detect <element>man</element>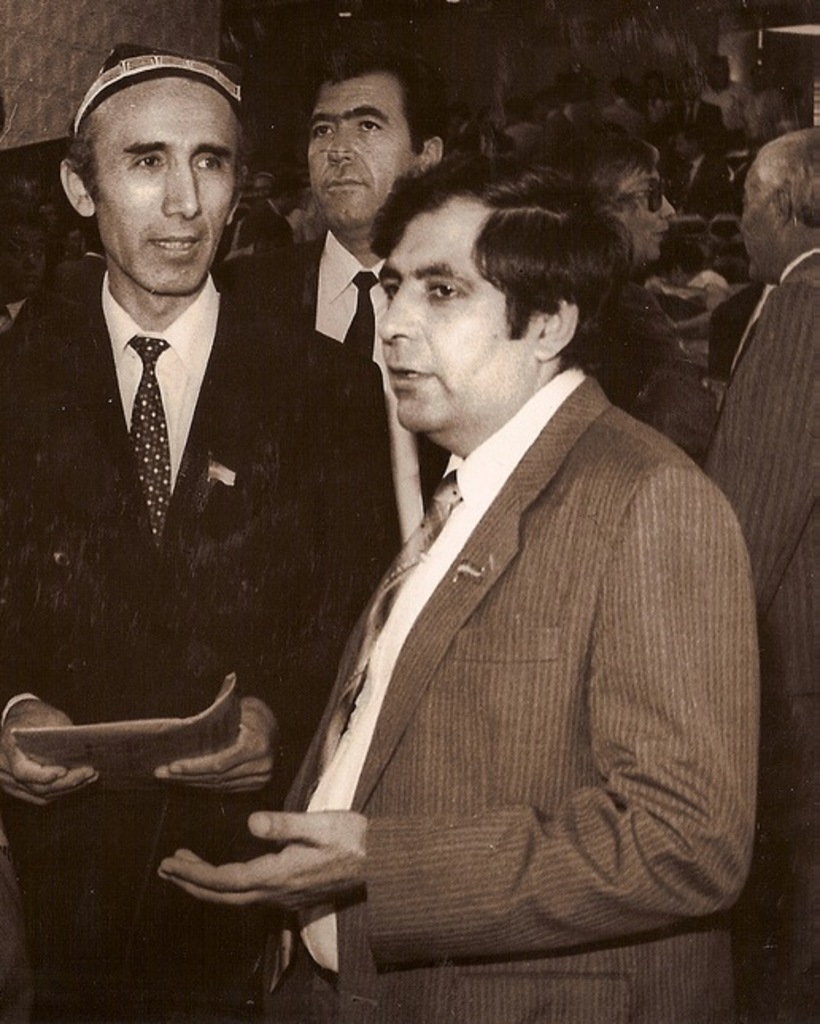
<region>0, 40, 402, 1022</region>
